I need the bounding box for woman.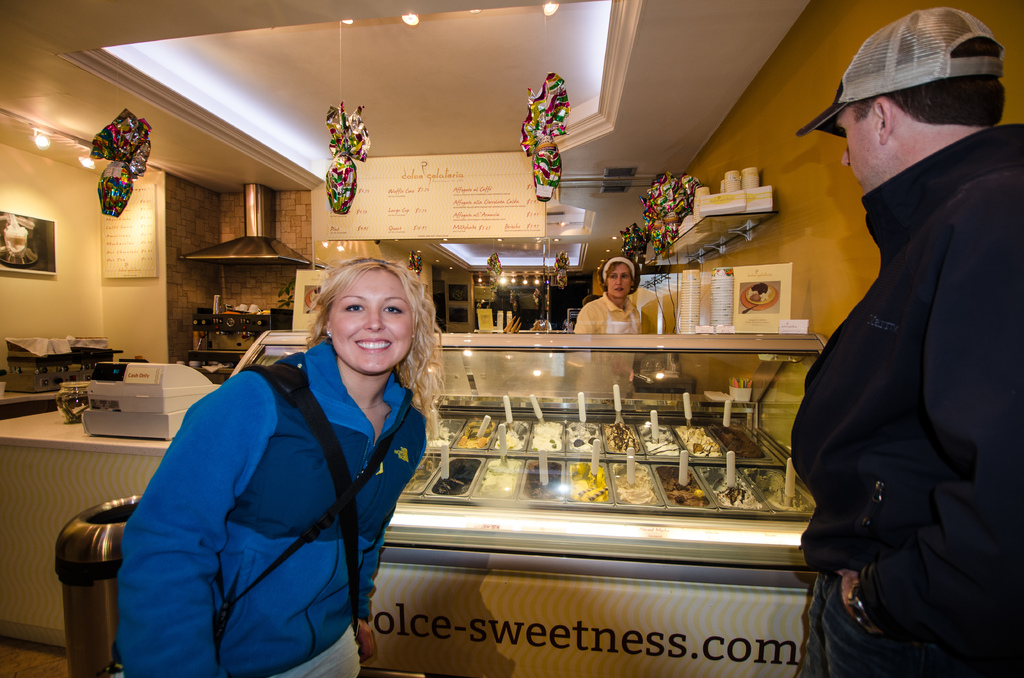
Here it is: [x1=570, y1=260, x2=645, y2=401].
